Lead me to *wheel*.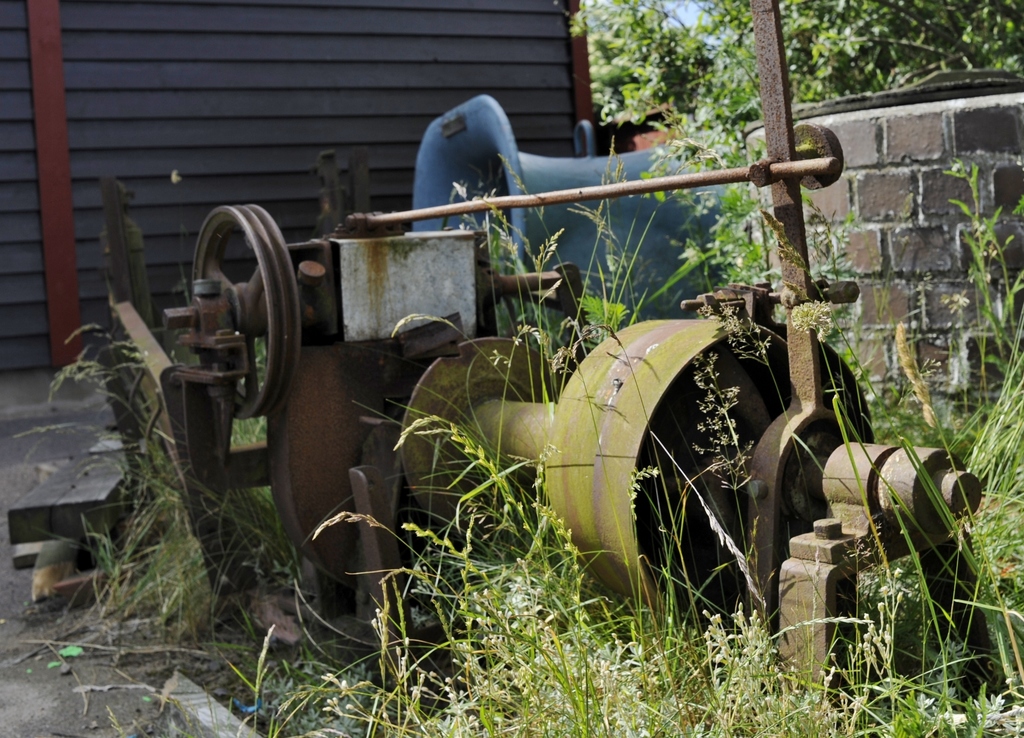
Lead to bbox=[178, 207, 287, 428].
